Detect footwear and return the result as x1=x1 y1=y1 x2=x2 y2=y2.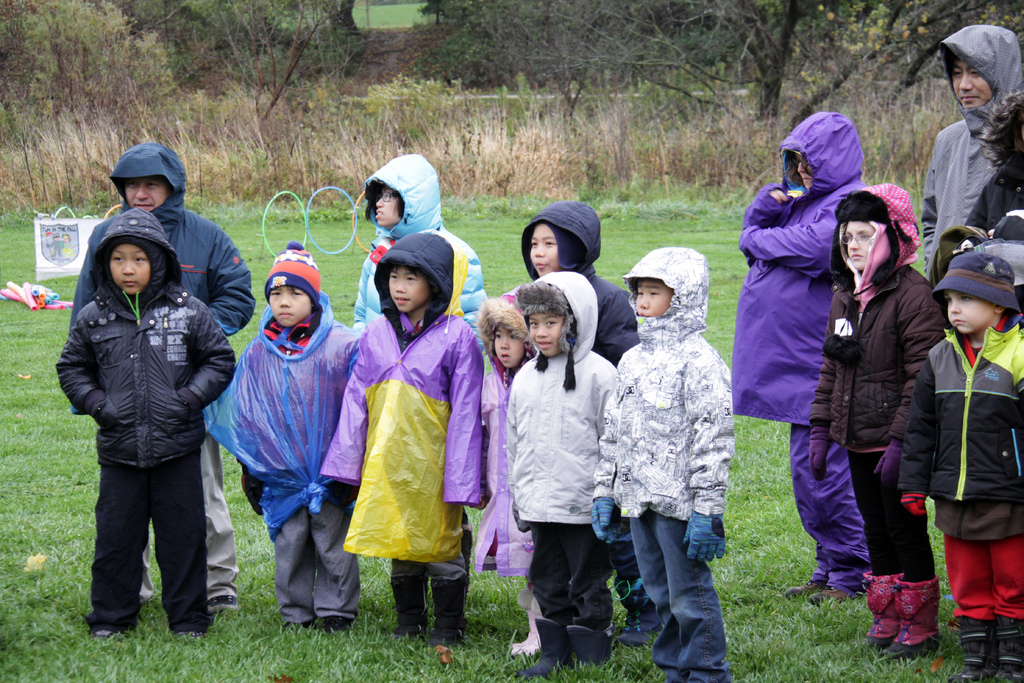
x1=946 y1=609 x2=976 y2=682.
